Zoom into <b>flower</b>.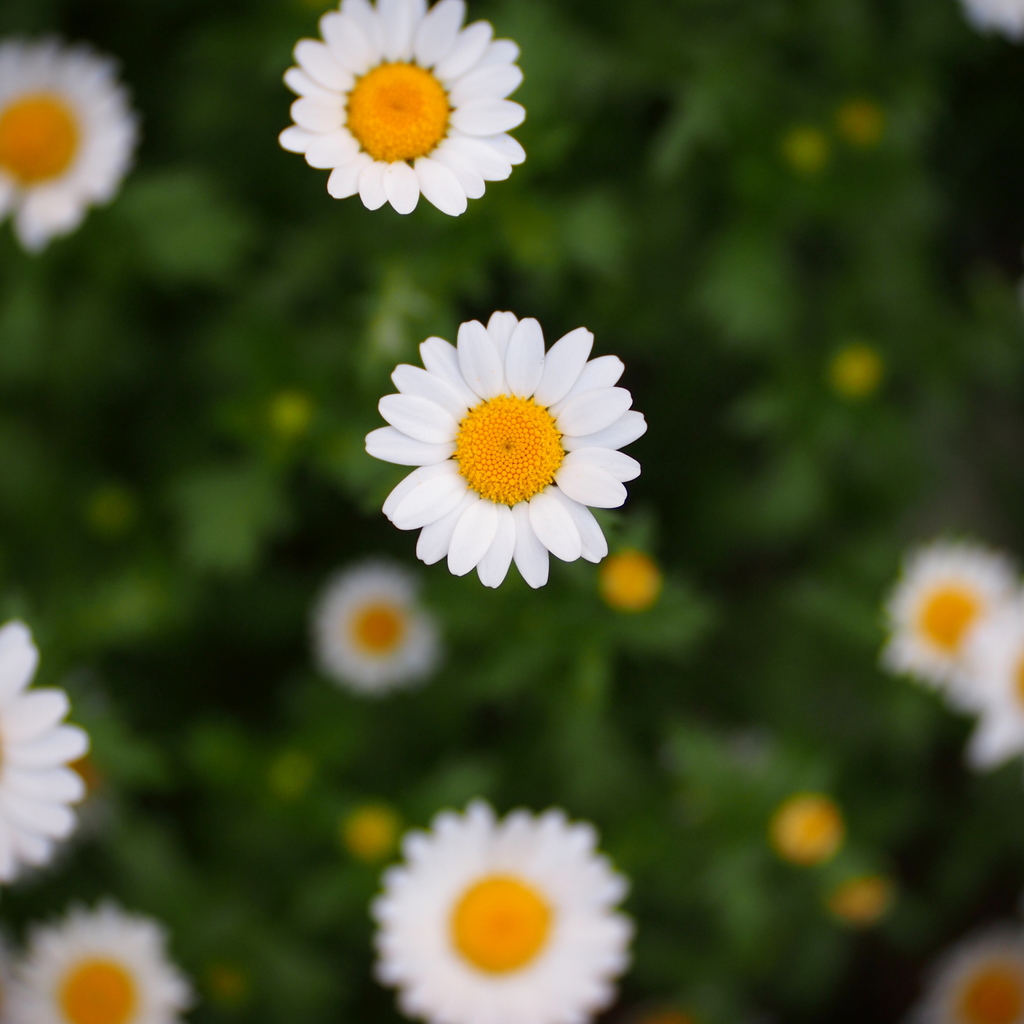
Zoom target: 602 550 660 613.
